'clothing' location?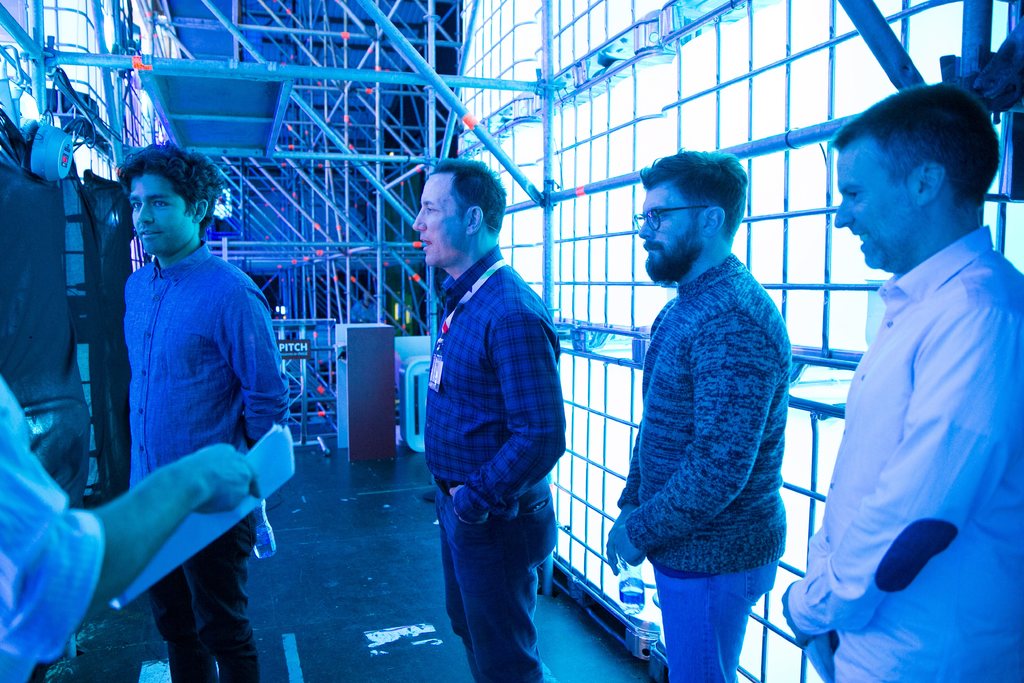
Rect(111, 243, 286, 682)
